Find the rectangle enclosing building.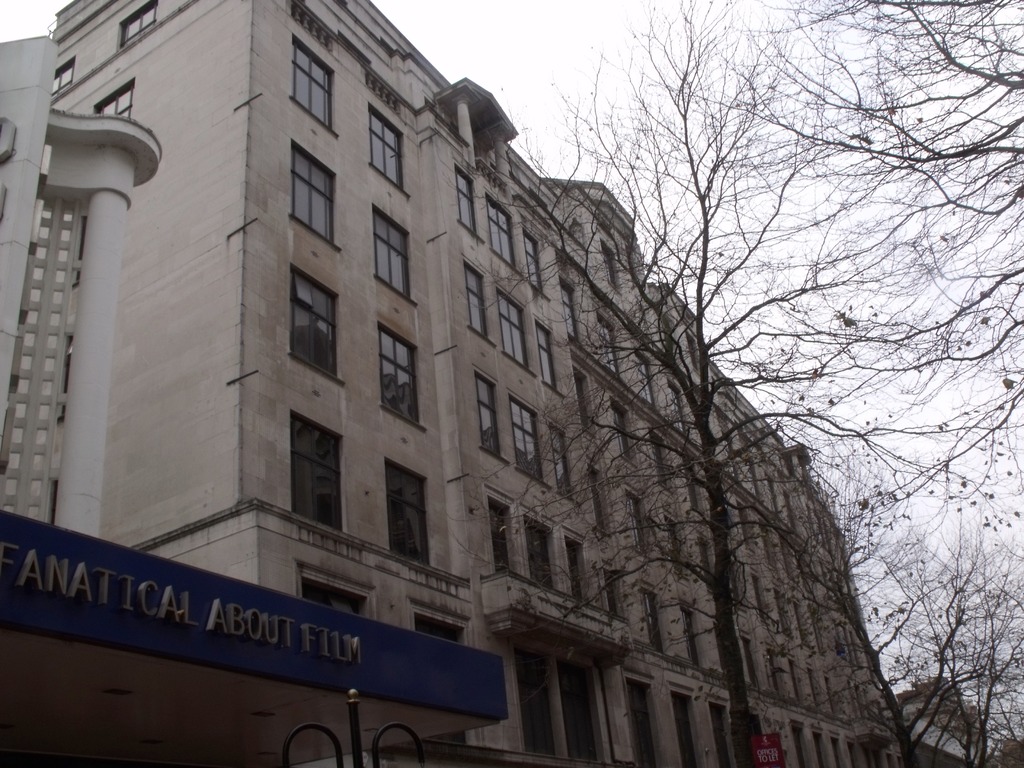
<region>0, 0, 910, 767</region>.
